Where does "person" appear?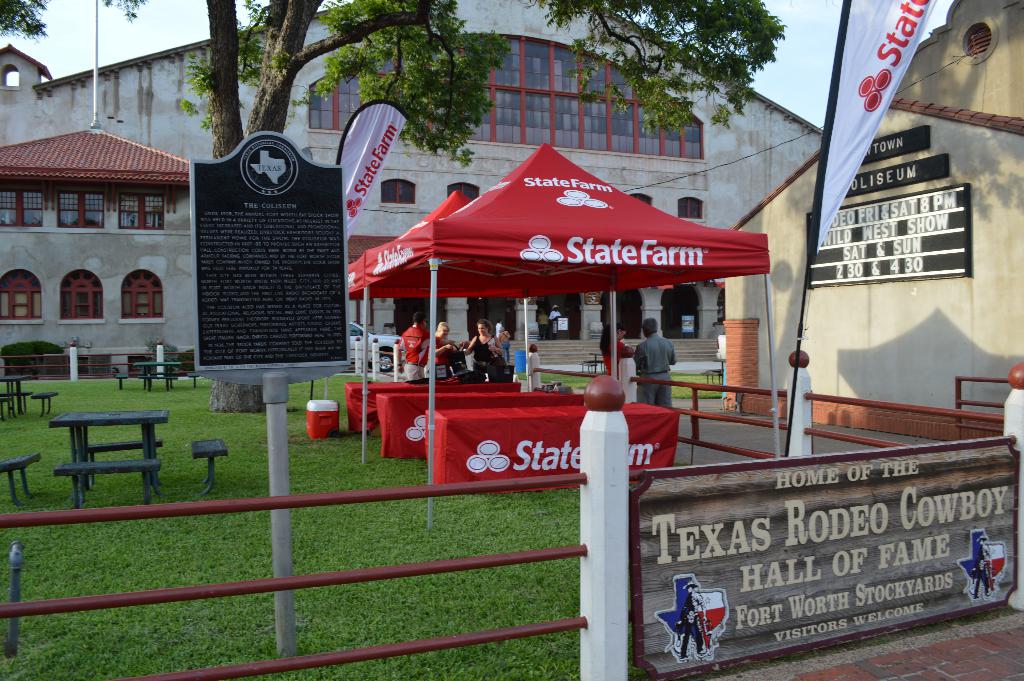
Appears at x1=634 y1=314 x2=676 y2=405.
